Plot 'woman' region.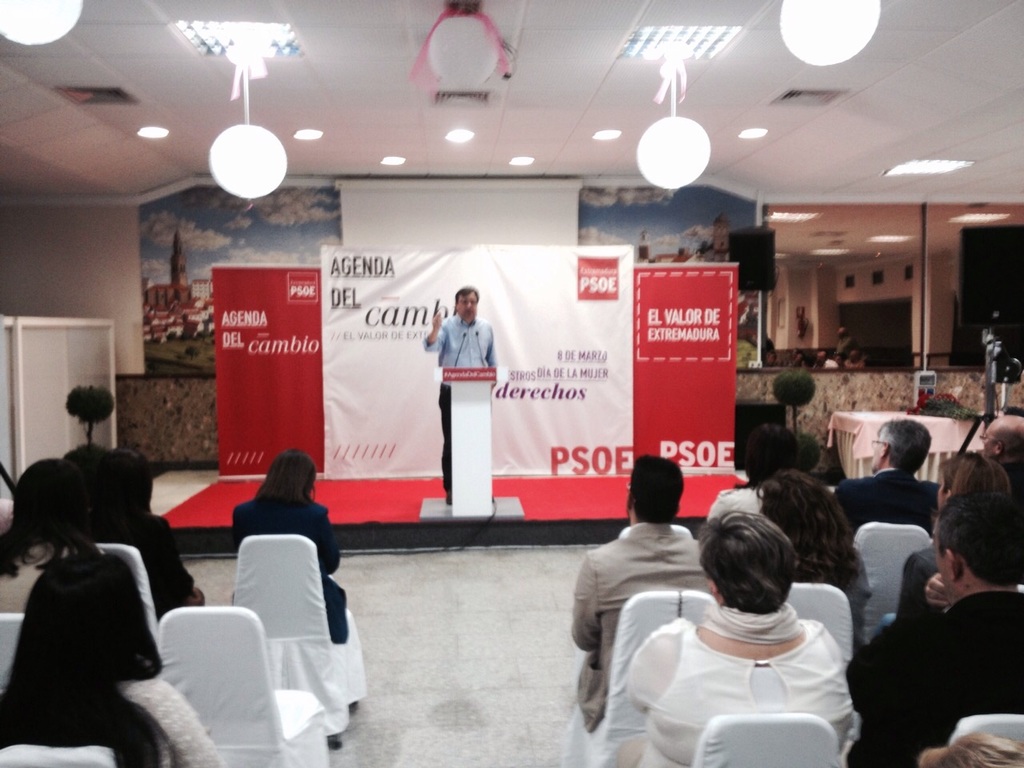
Plotted at (759, 466, 879, 647).
